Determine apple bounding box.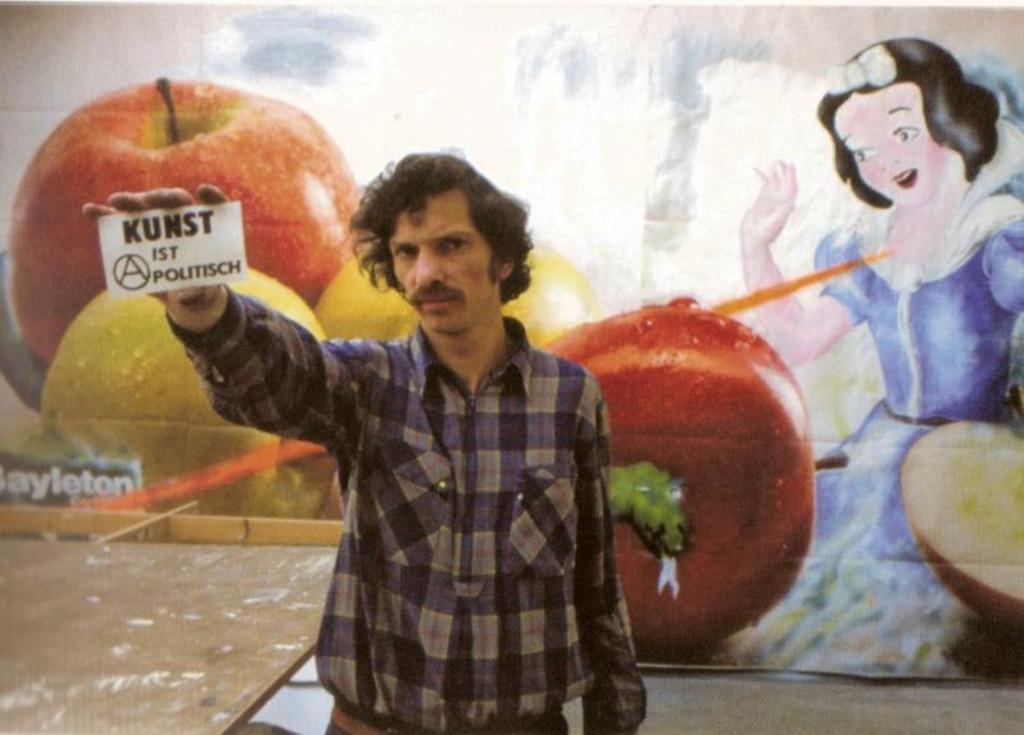
Determined: left=900, top=421, right=1023, bottom=635.
